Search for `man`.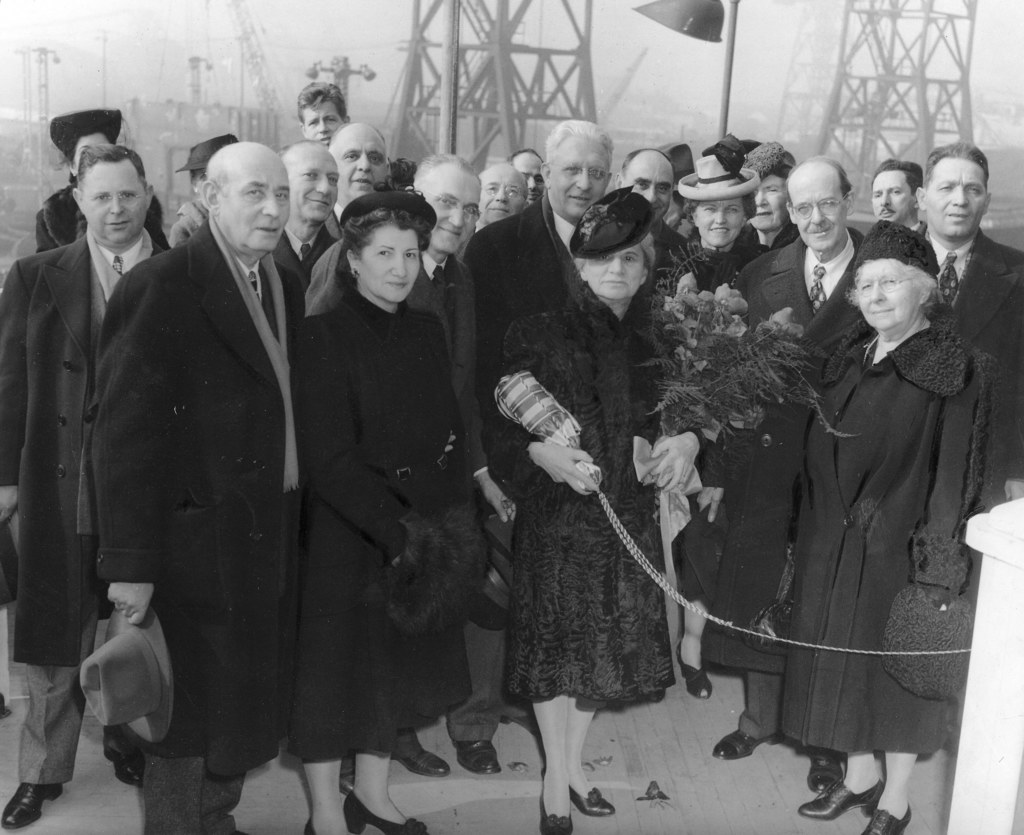
Found at box=[457, 116, 718, 705].
